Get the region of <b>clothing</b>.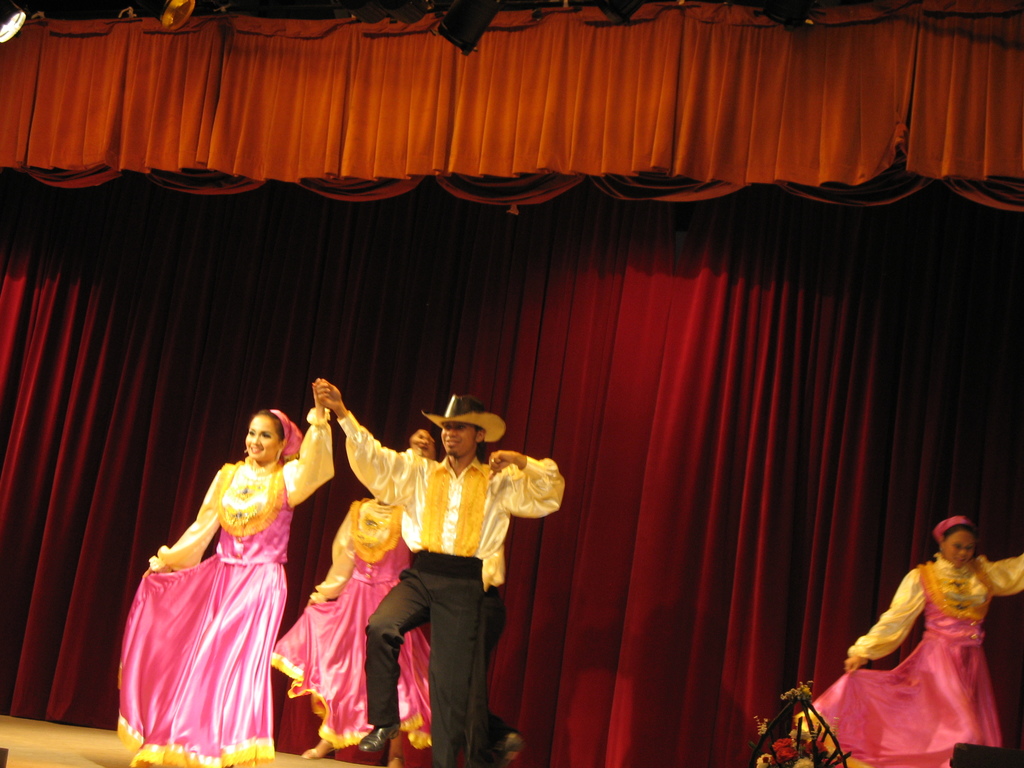
locate(275, 499, 432, 744).
